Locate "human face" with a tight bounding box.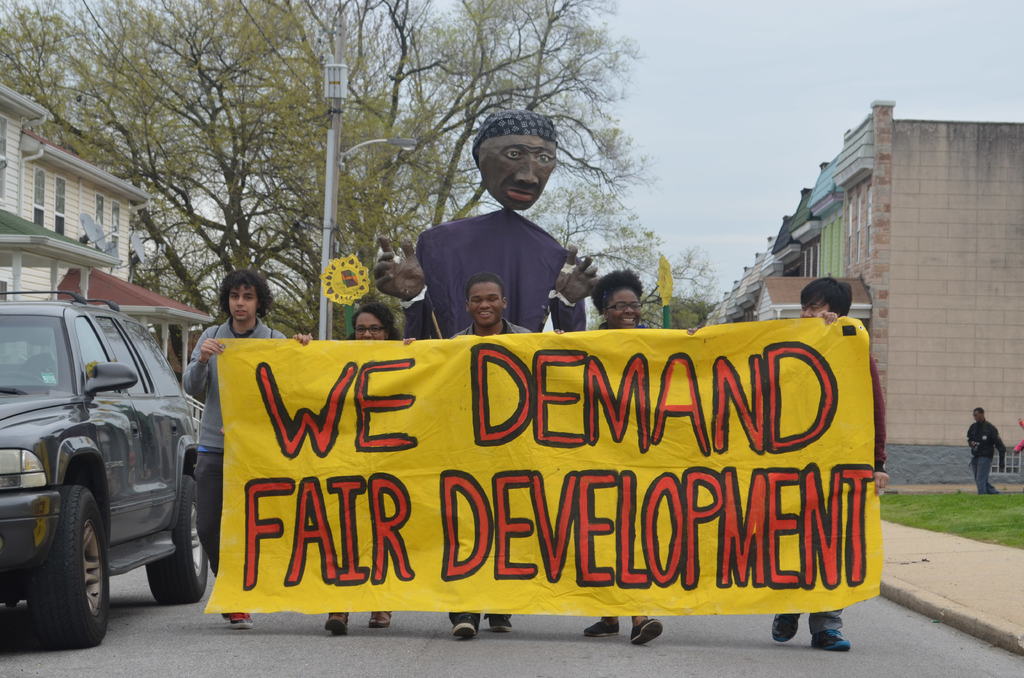
[x1=607, y1=287, x2=643, y2=324].
